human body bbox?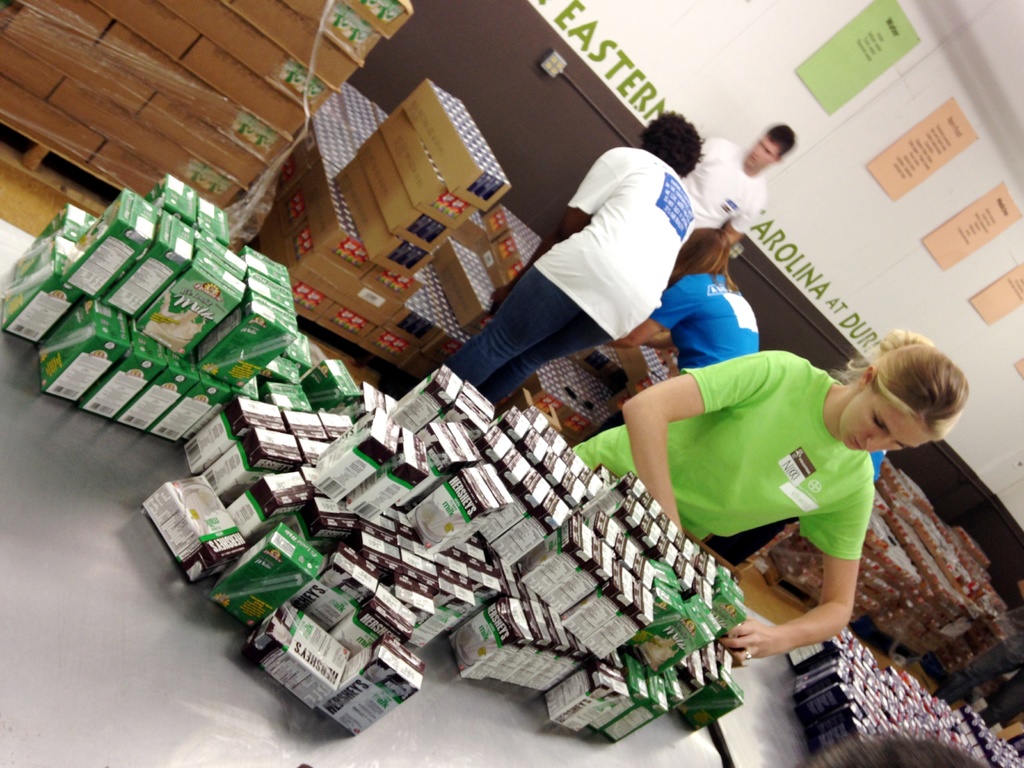
BBox(607, 220, 762, 375)
